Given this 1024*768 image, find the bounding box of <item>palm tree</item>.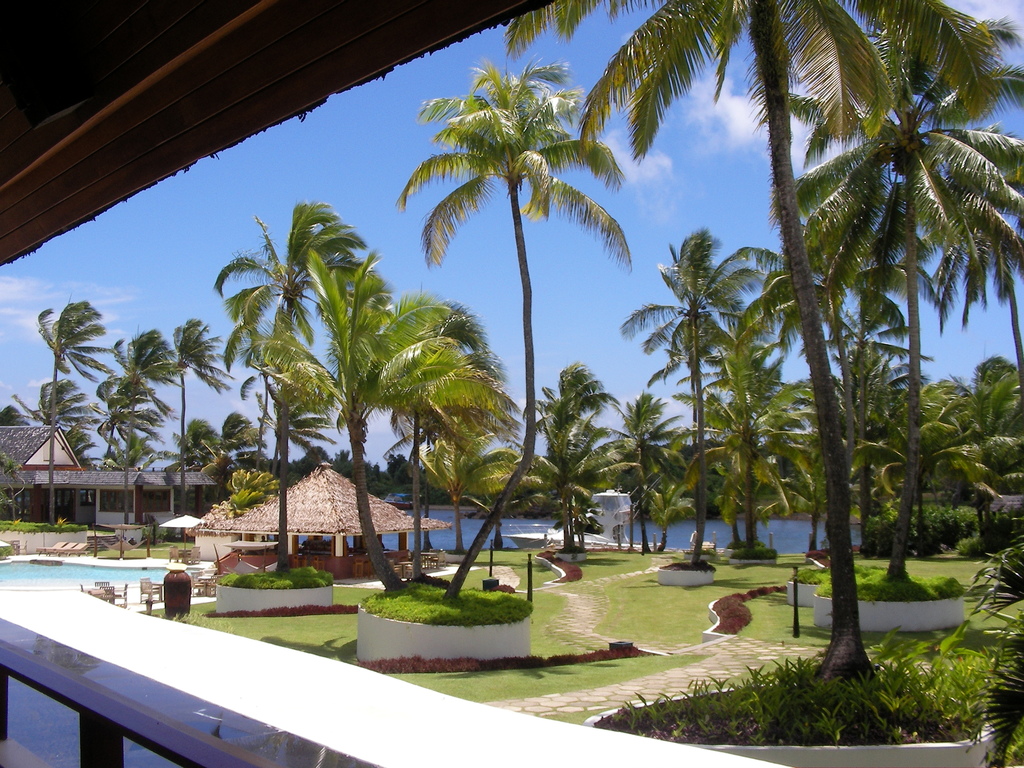
rect(310, 334, 394, 506).
